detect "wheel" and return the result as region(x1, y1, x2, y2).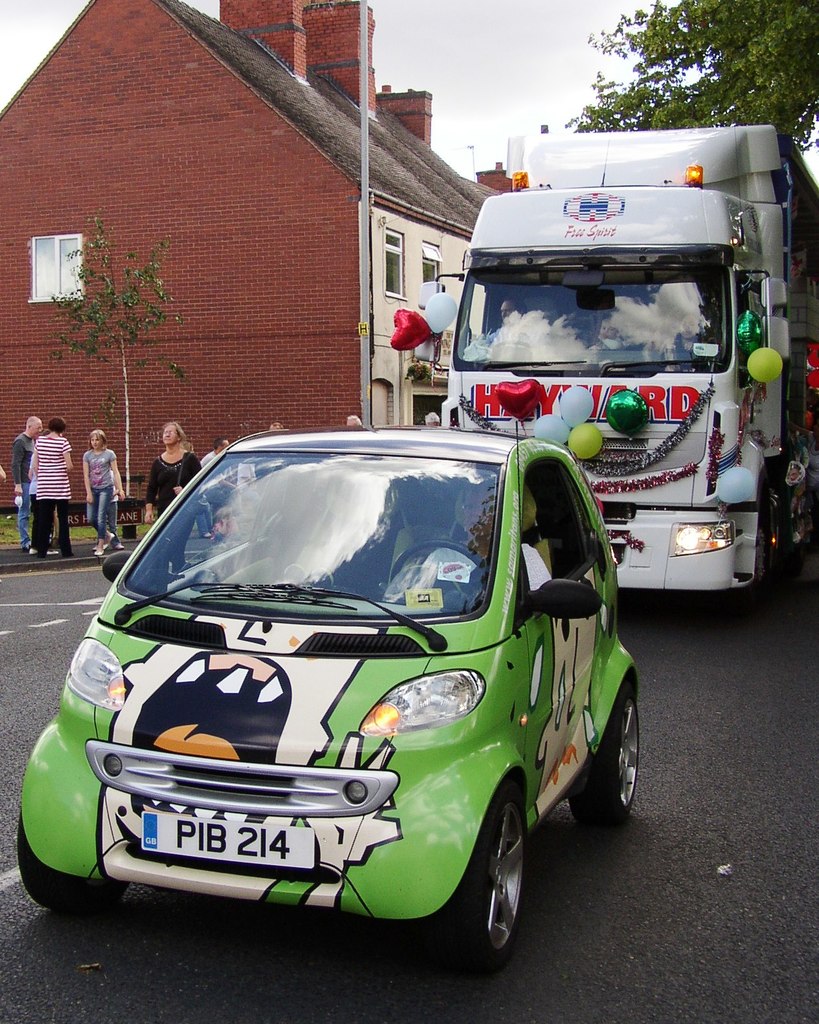
region(389, 541, 484, 581).
